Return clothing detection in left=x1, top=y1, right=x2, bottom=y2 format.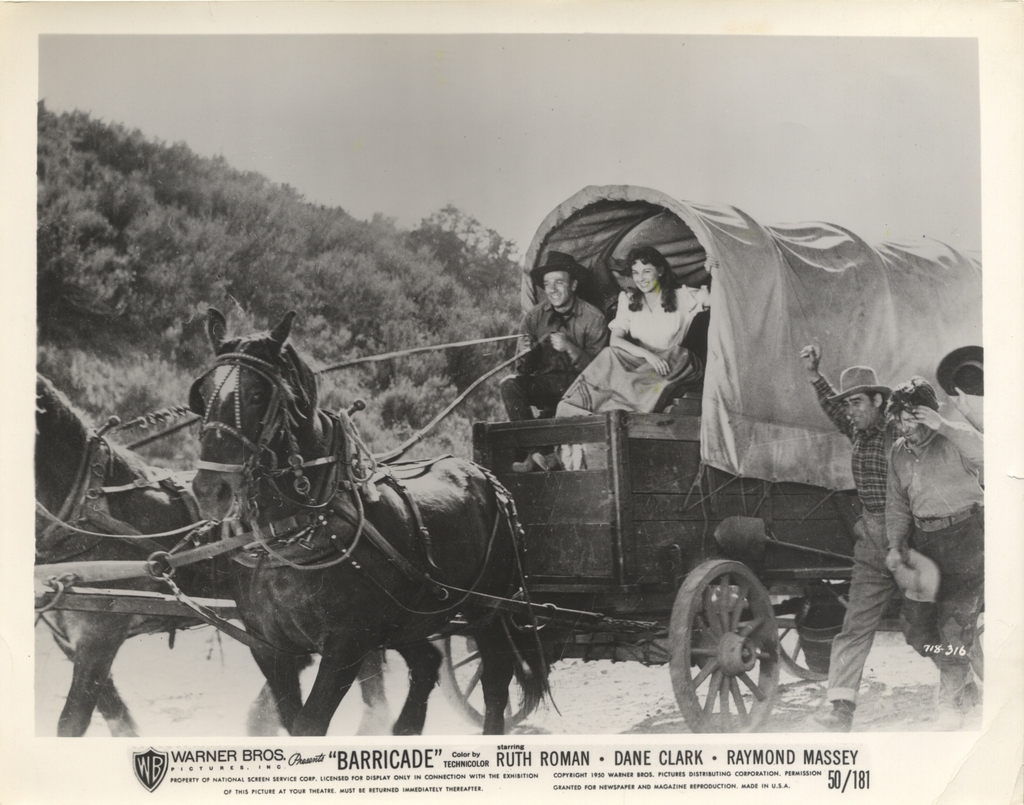
left=497, top=294, right=609, bottom=422.
